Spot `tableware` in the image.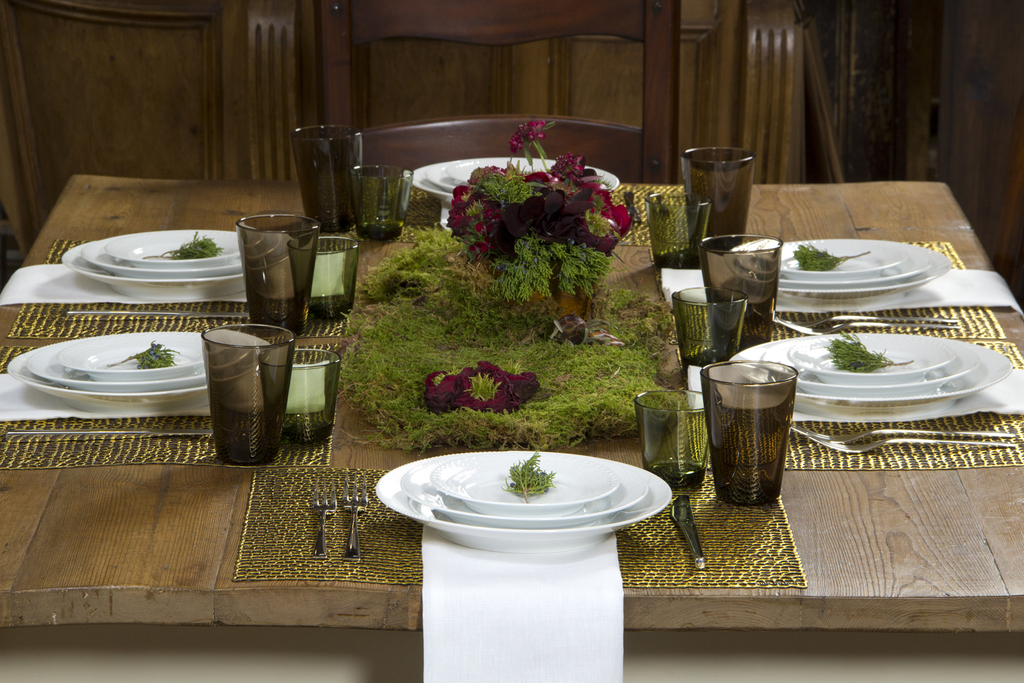
`tableware` found at [79,235,283,278].
